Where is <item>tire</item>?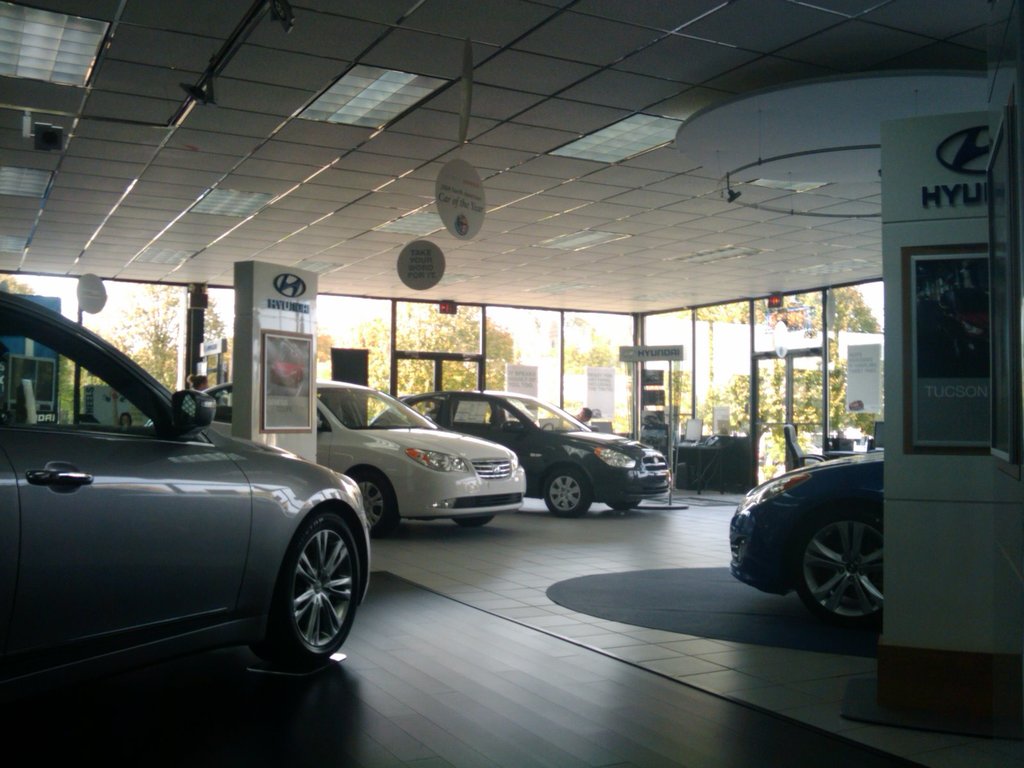
(271, 517, 360, 669).
